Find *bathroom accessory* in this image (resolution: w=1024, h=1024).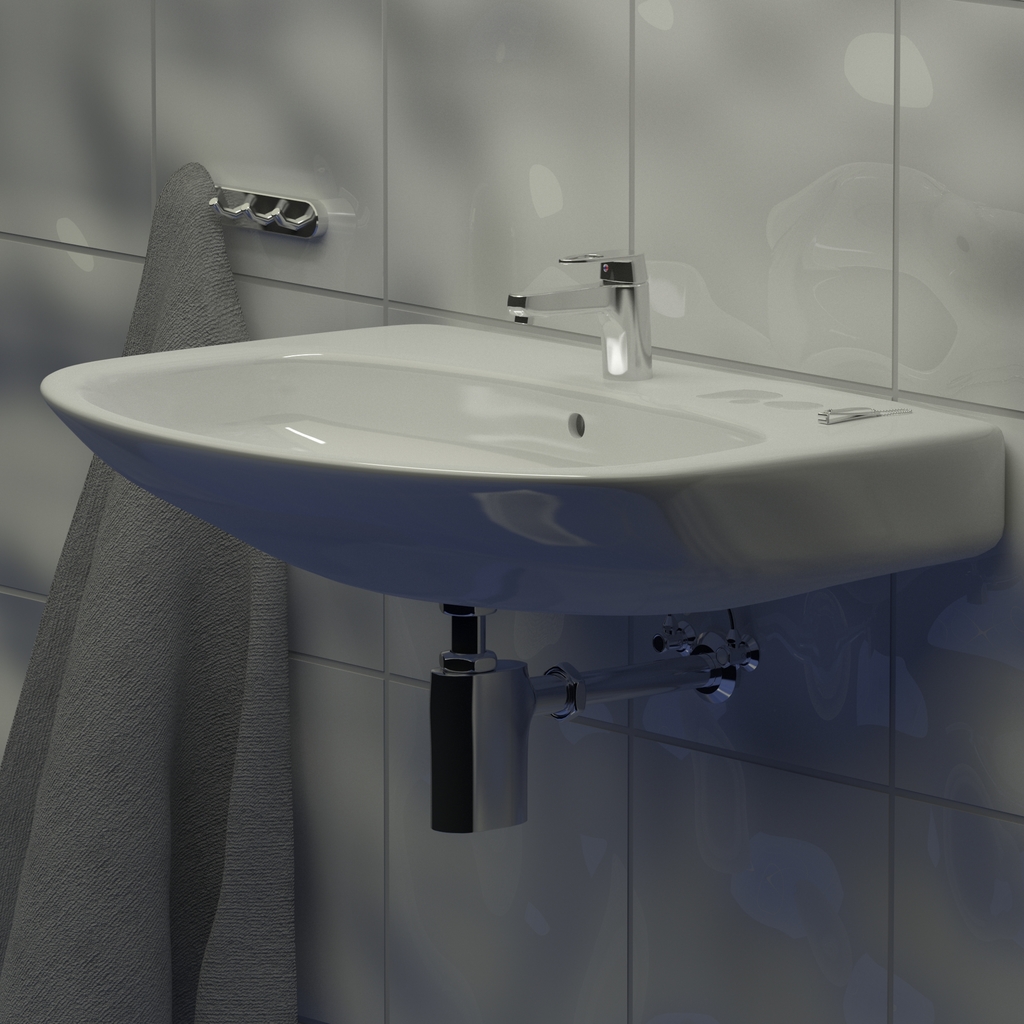
[left=144, top=173, right=347, bottom=252].
